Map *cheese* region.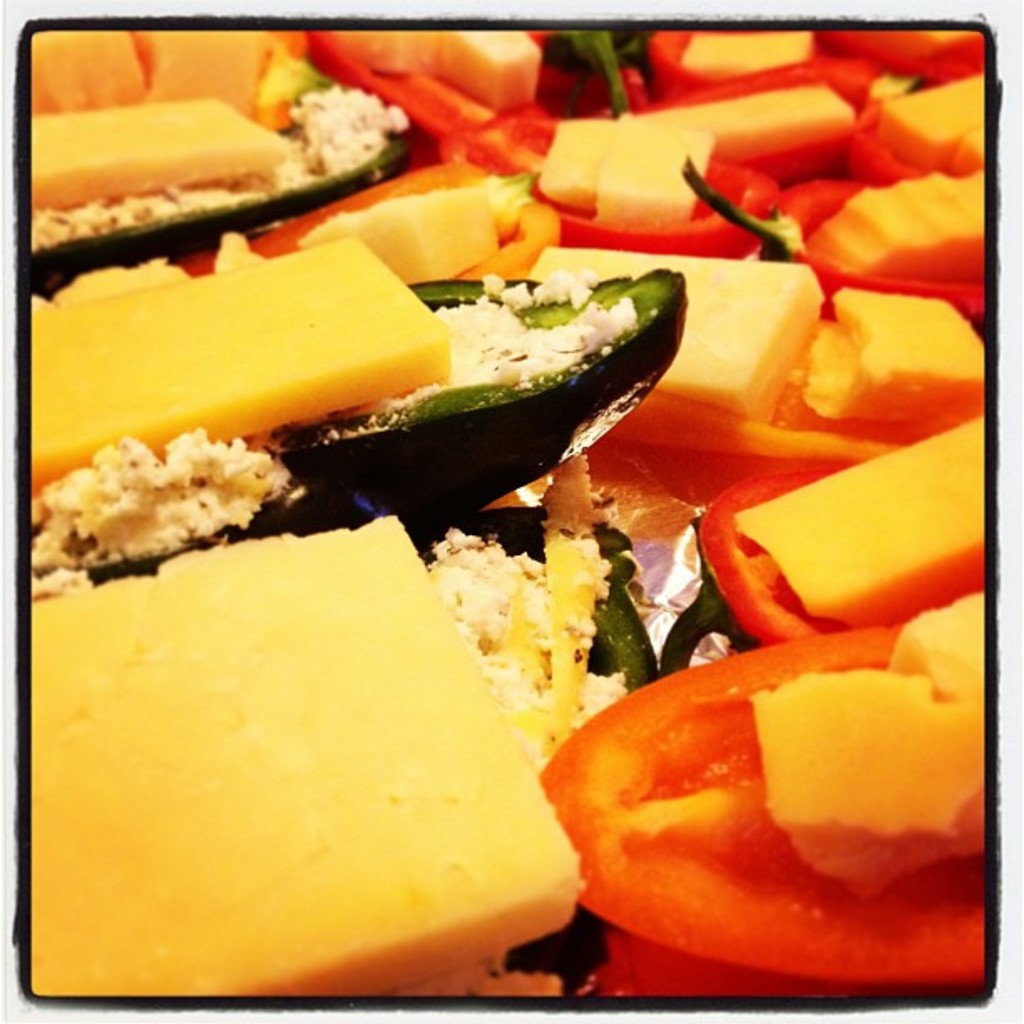
Mapped to <region>28, 509, 579, 996</region>.
